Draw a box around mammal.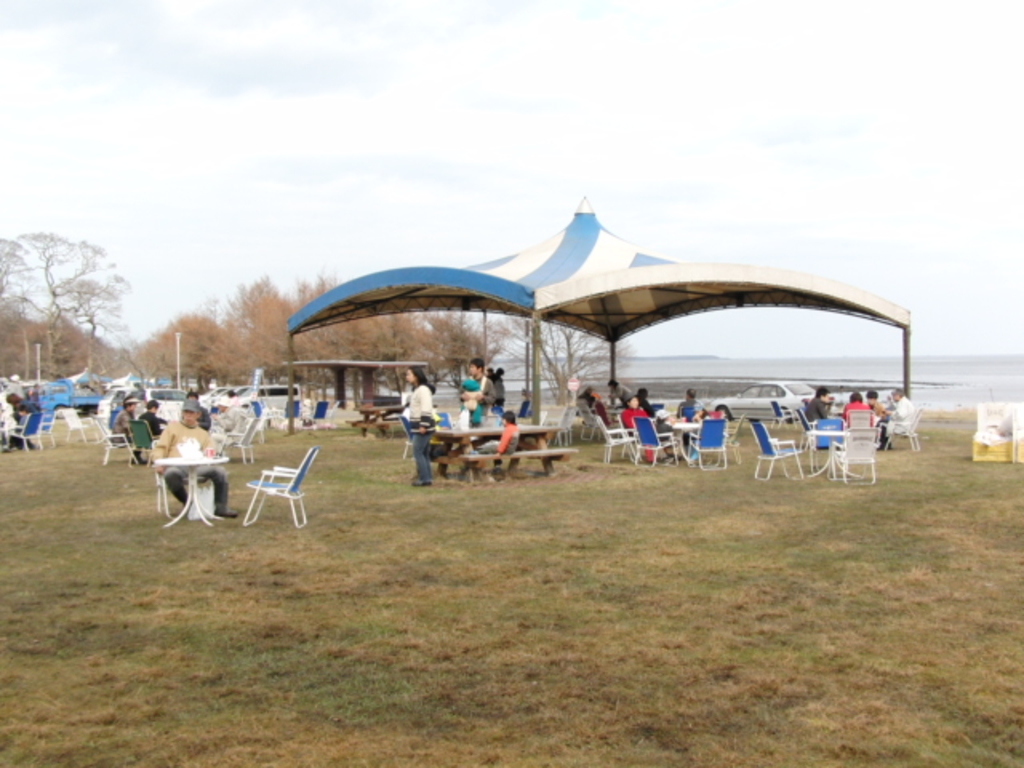
486:414:520:456.
